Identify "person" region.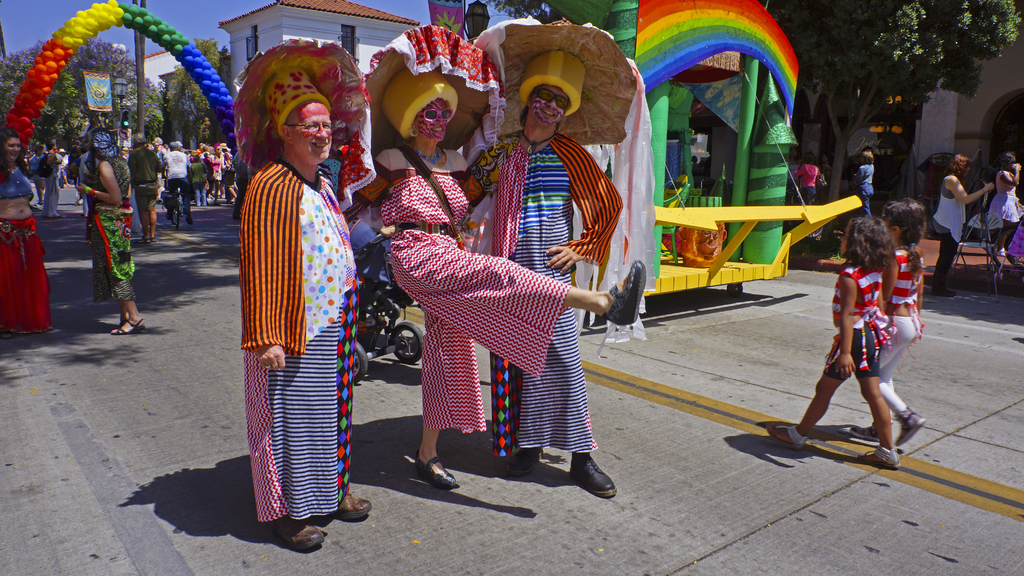
Region: locate(72, 120, 151, 340).
